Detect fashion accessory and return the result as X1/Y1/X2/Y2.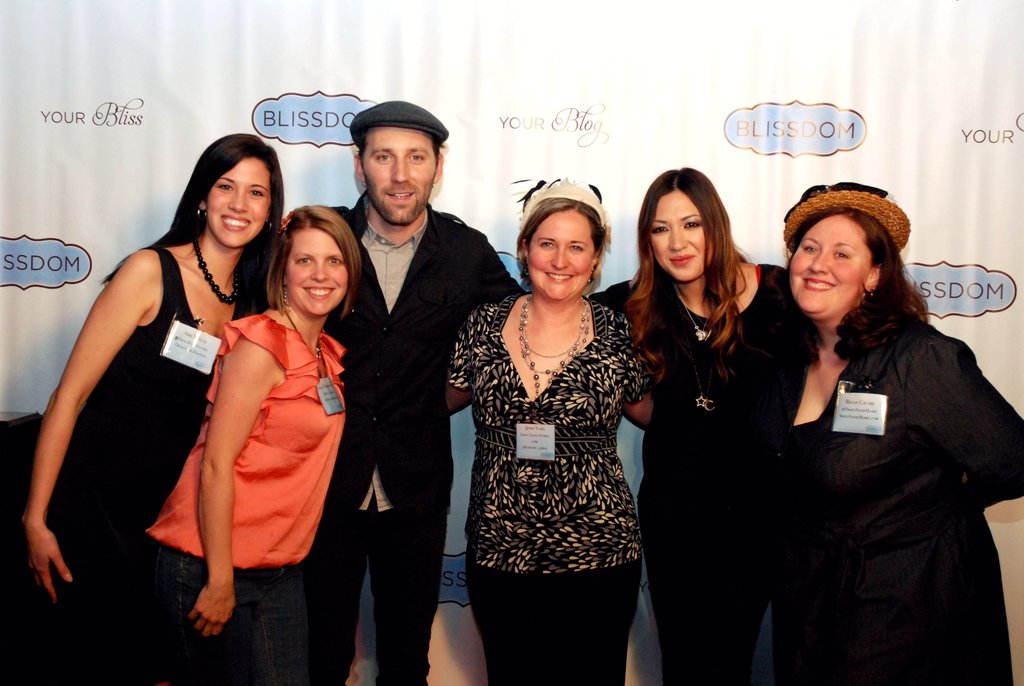
513/176/611/261.
